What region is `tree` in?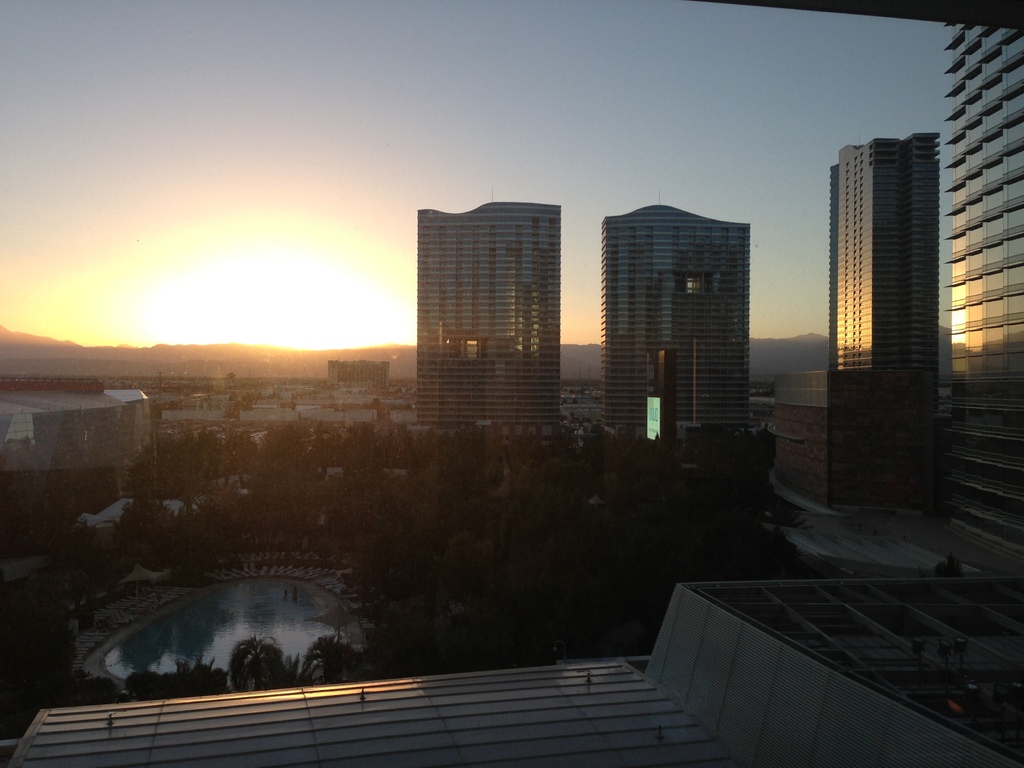
crop(573, 422, 607, 478).
